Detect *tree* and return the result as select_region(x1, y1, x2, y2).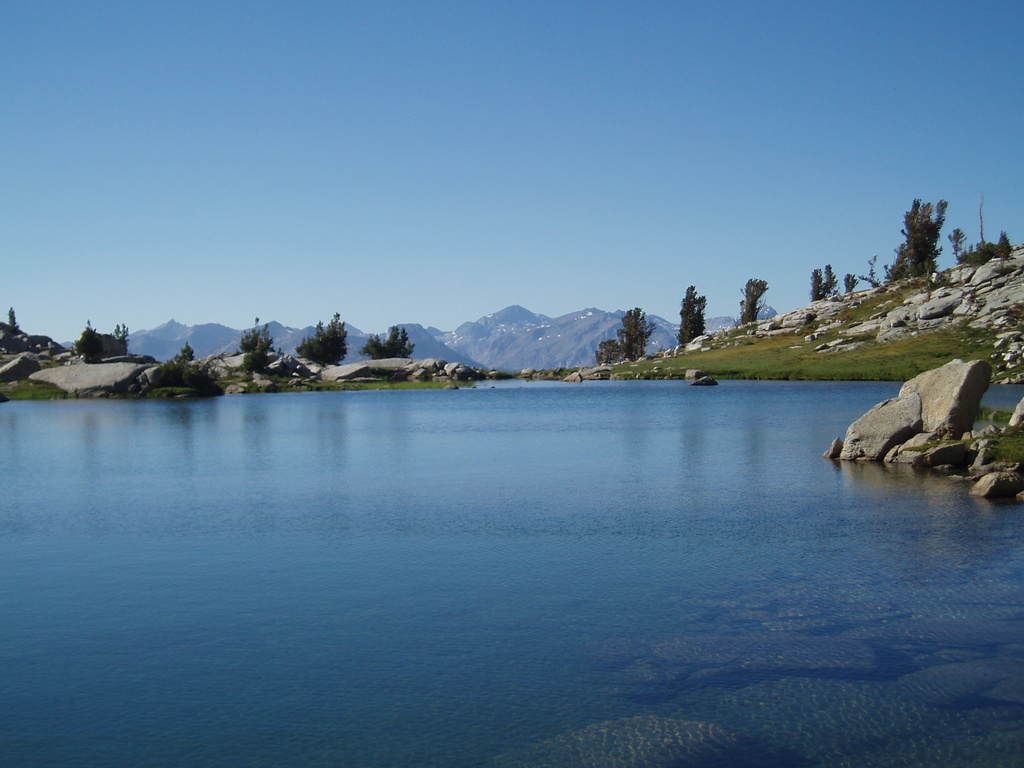
select_region(240, 323, 280, 362).
